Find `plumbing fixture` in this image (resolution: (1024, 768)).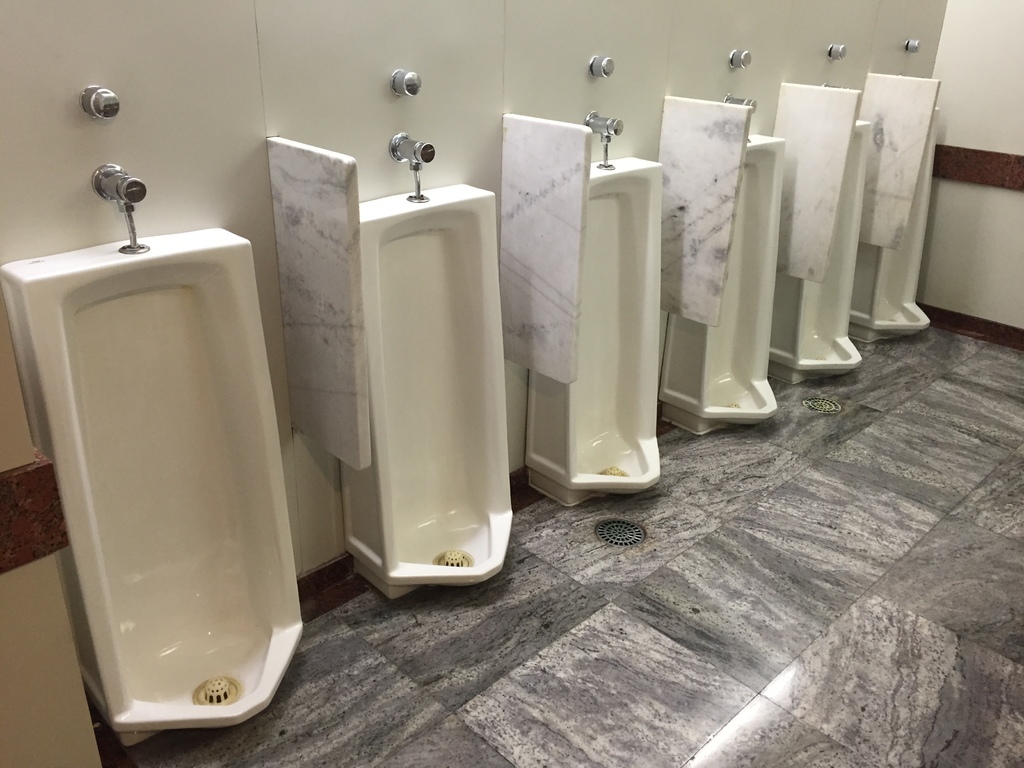
<bbox>717, 95, 752, 138</bbox>.
